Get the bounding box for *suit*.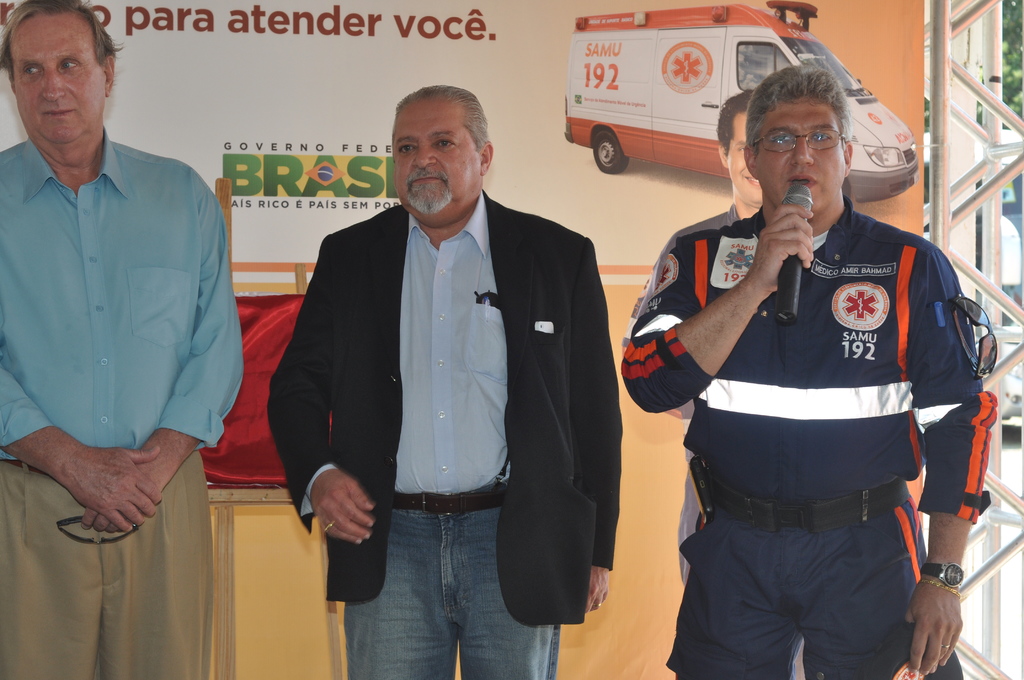
x1=275 y1=132 x2=611 y2=633.
